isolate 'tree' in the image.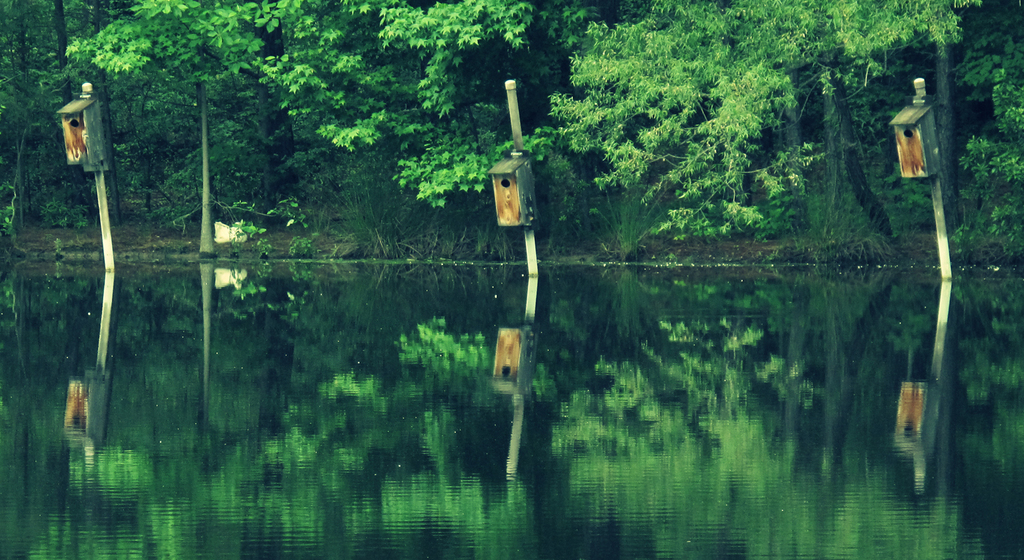
Isolated region: <region>1, 0, 985, 245</region>.
